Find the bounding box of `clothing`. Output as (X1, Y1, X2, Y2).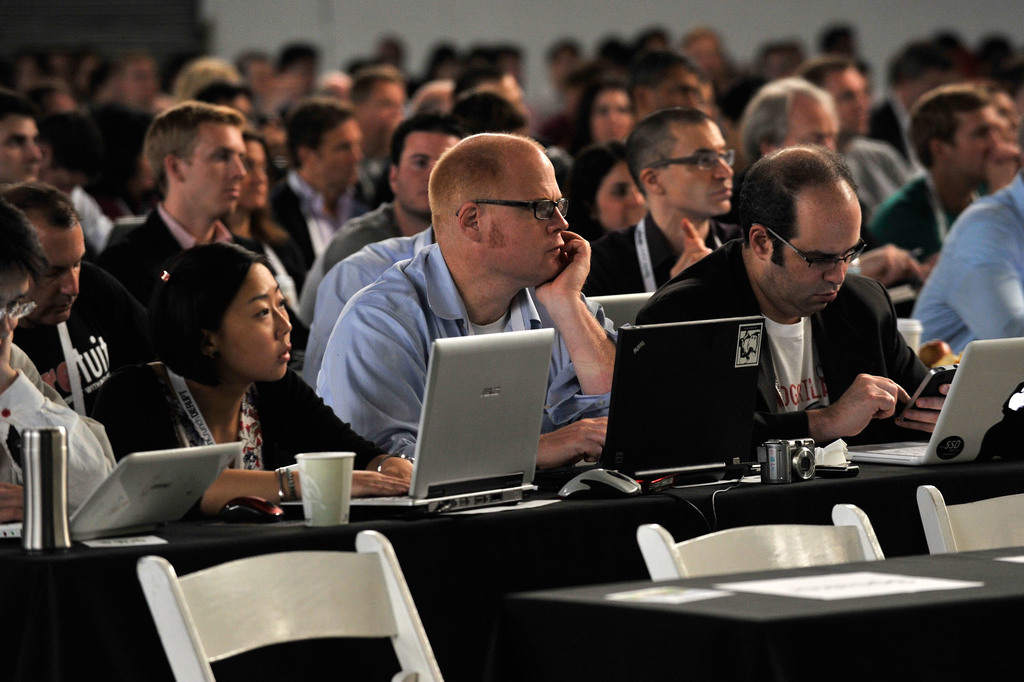
(355, 160, 392, 206).
